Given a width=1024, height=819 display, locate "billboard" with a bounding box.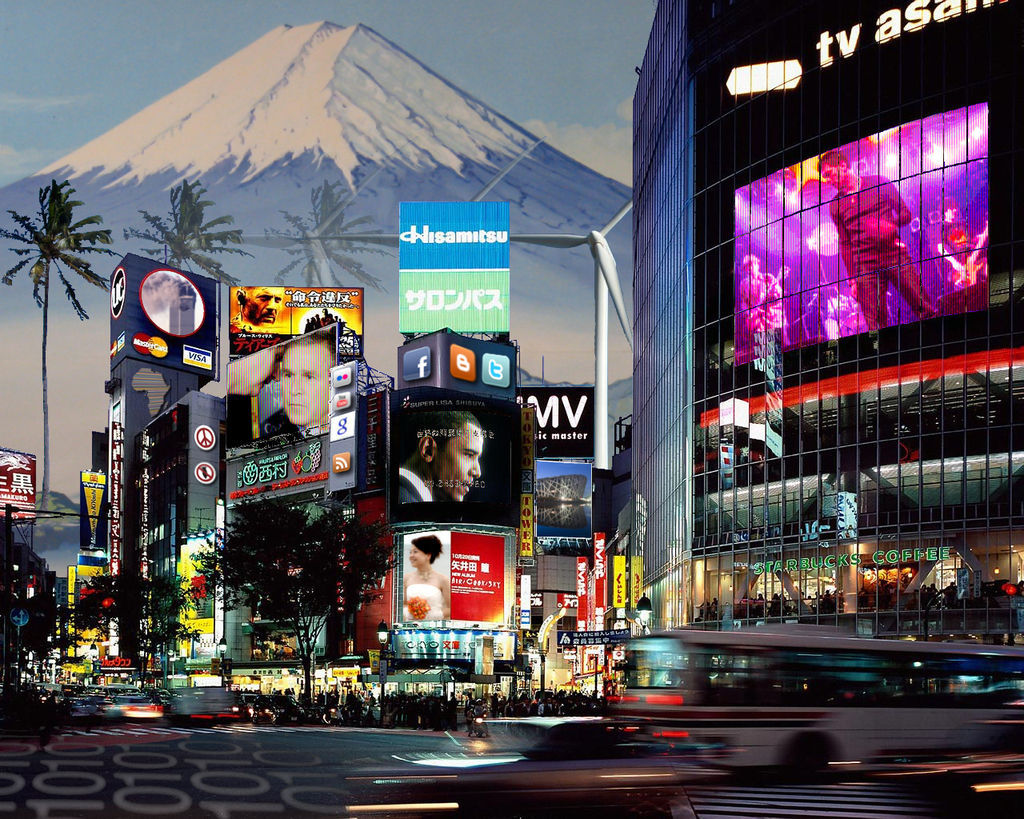
Located: 78,473,106,545.
